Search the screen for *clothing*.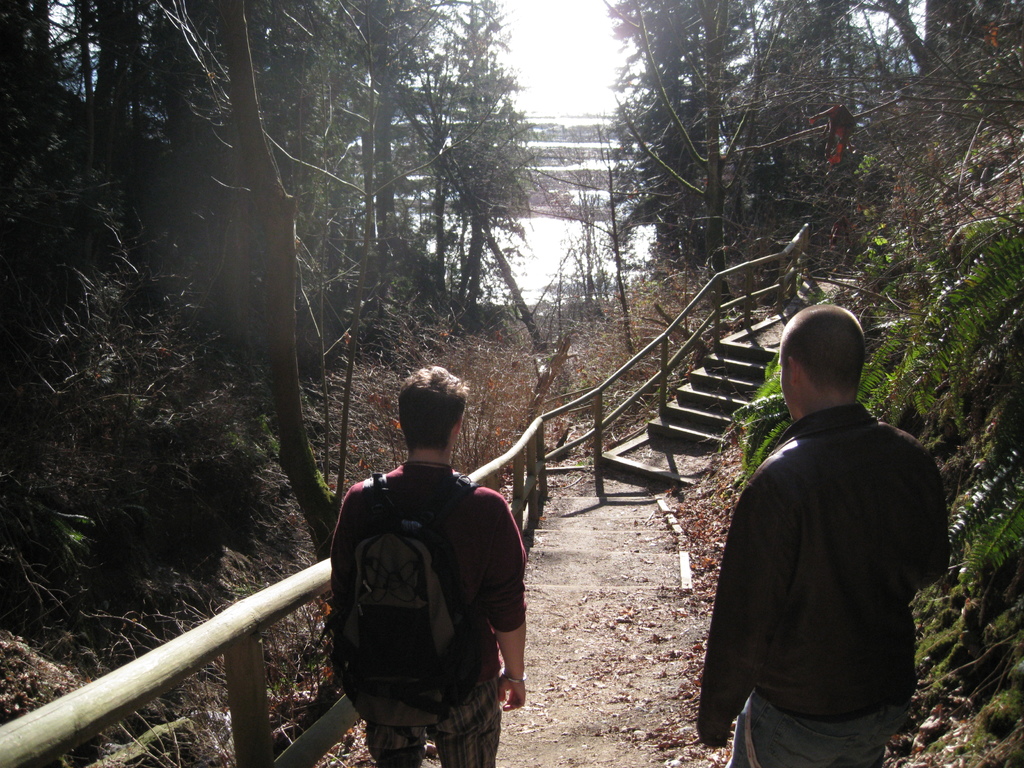
Found at 697/362/946/759.
